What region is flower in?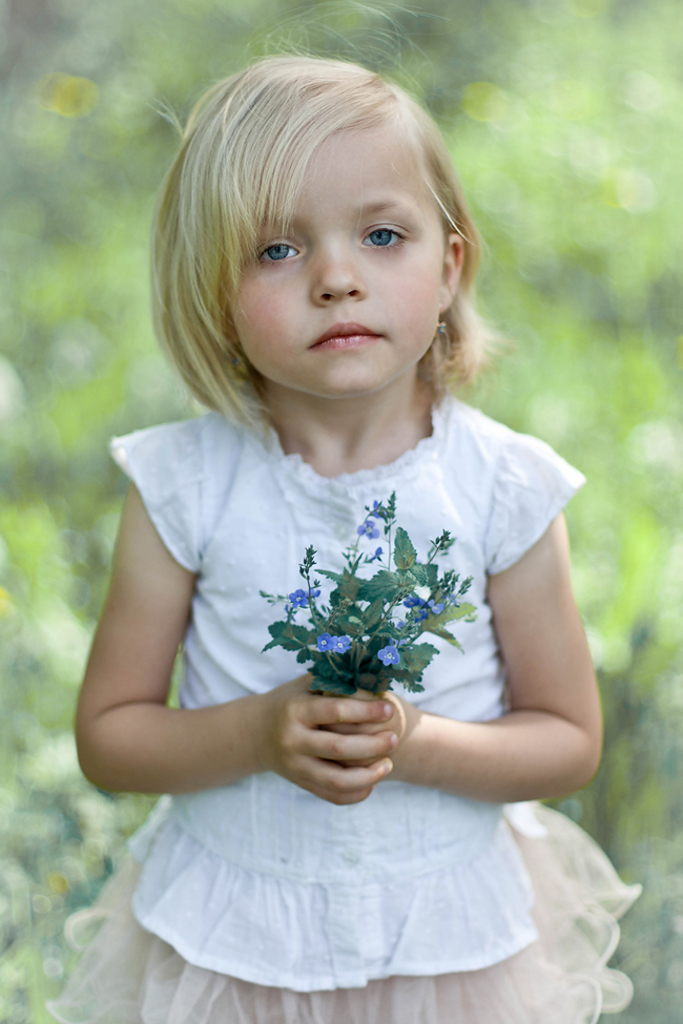
box(379, 648, 399, 672).
